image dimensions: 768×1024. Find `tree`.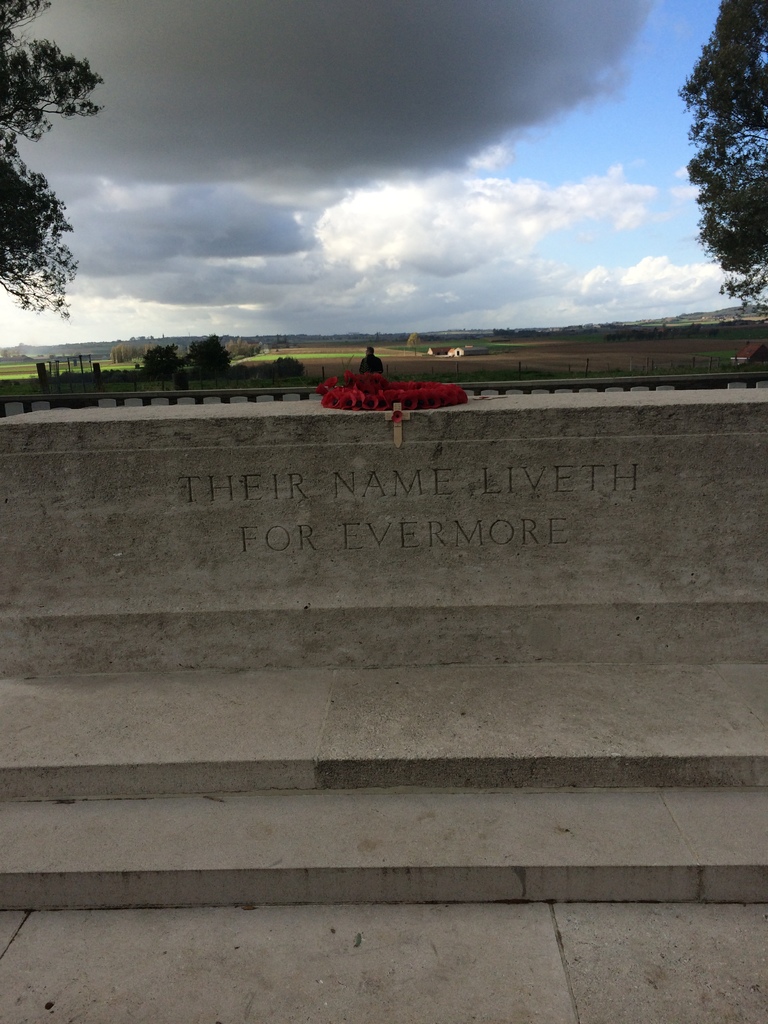
box(0, 0, 107, 326).
